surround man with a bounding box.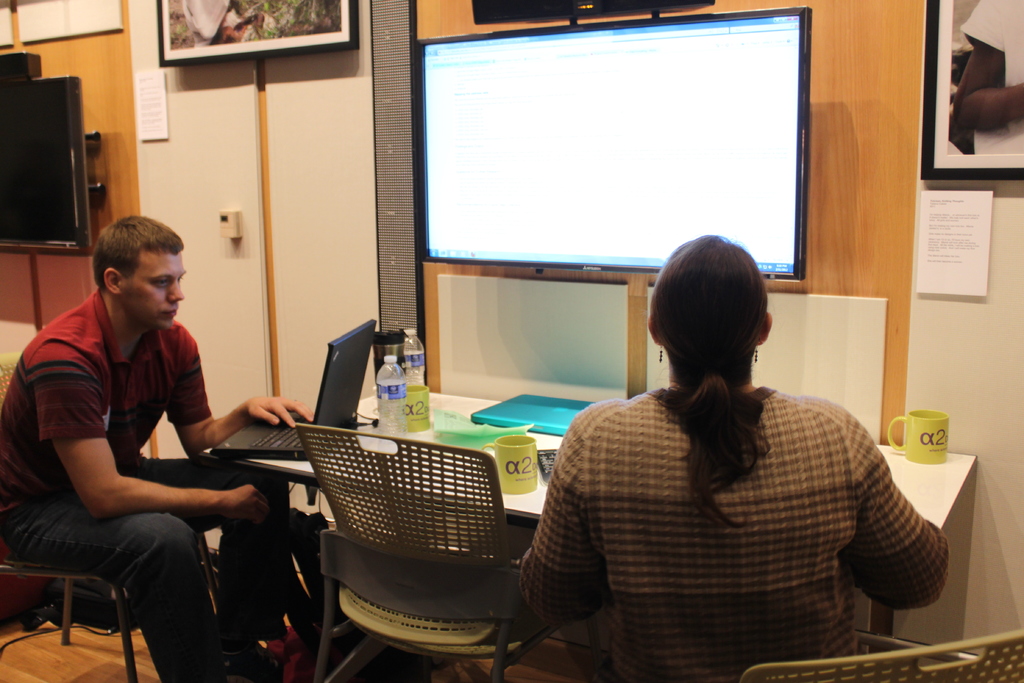
[16, 199, 257, 668].
